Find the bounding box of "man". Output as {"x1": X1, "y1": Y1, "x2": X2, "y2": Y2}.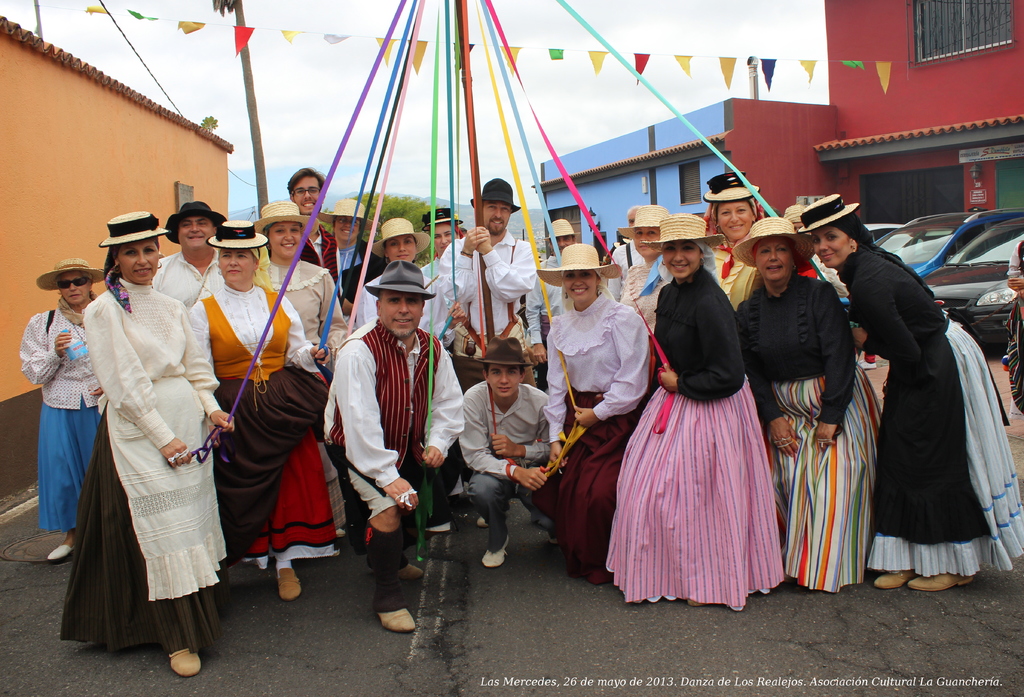
{"x1": 431, "y1": 180, "x2": 538, "y2": 533}.
